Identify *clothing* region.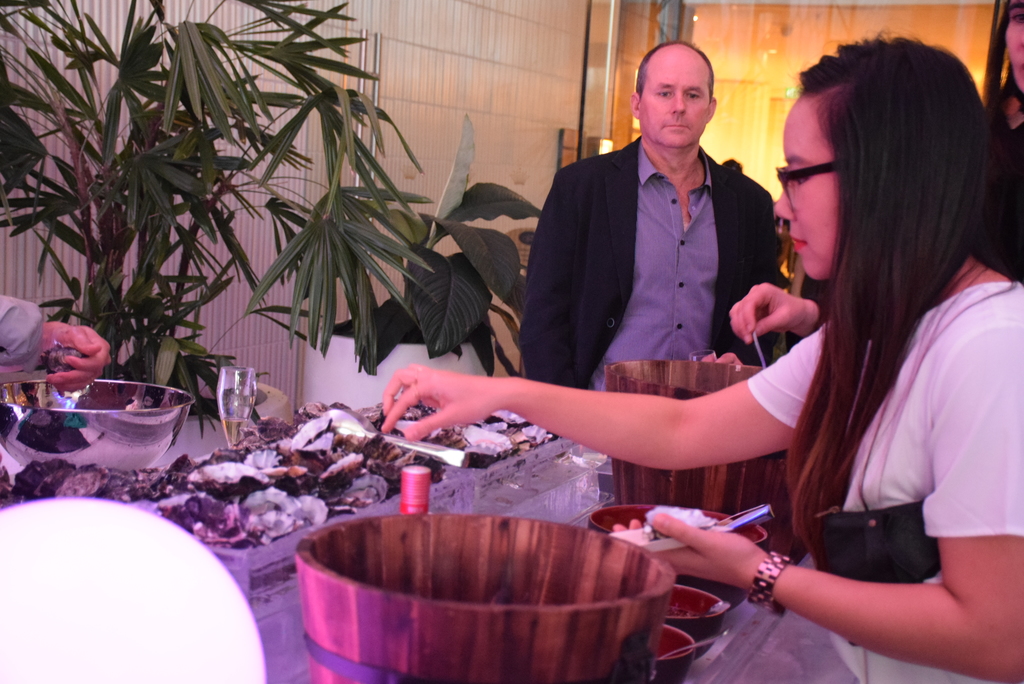
Region: {"left": 749, "top": 280, "right": 1023, "bottom": 683}.
